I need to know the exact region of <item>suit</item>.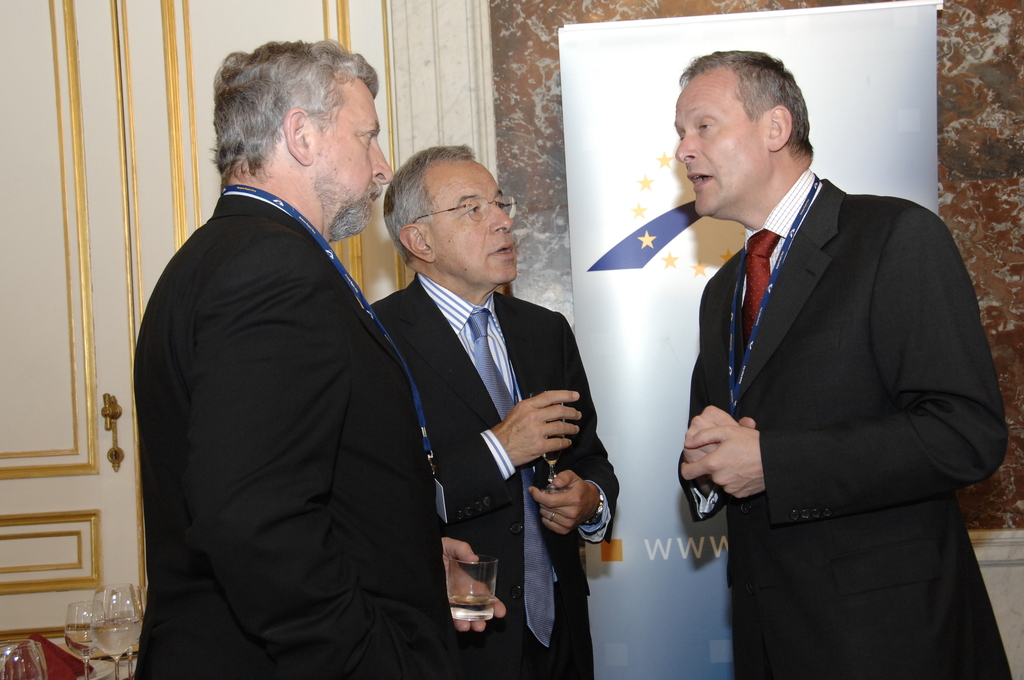
Region: 367,271,621,679.
